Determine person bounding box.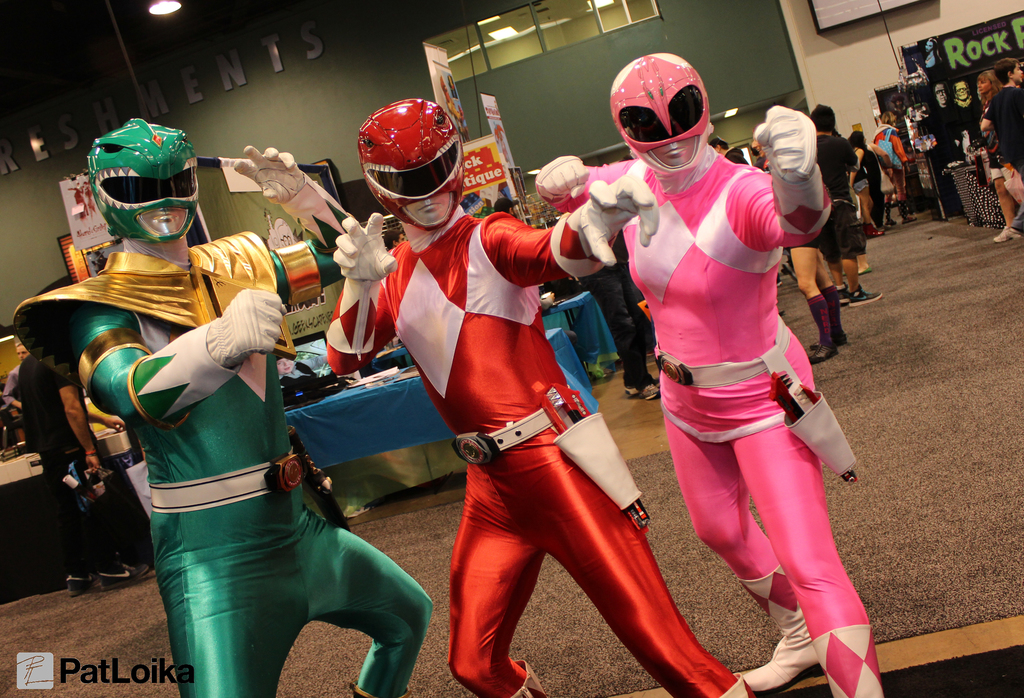
Determined: region(0, 337, 34, 434).
